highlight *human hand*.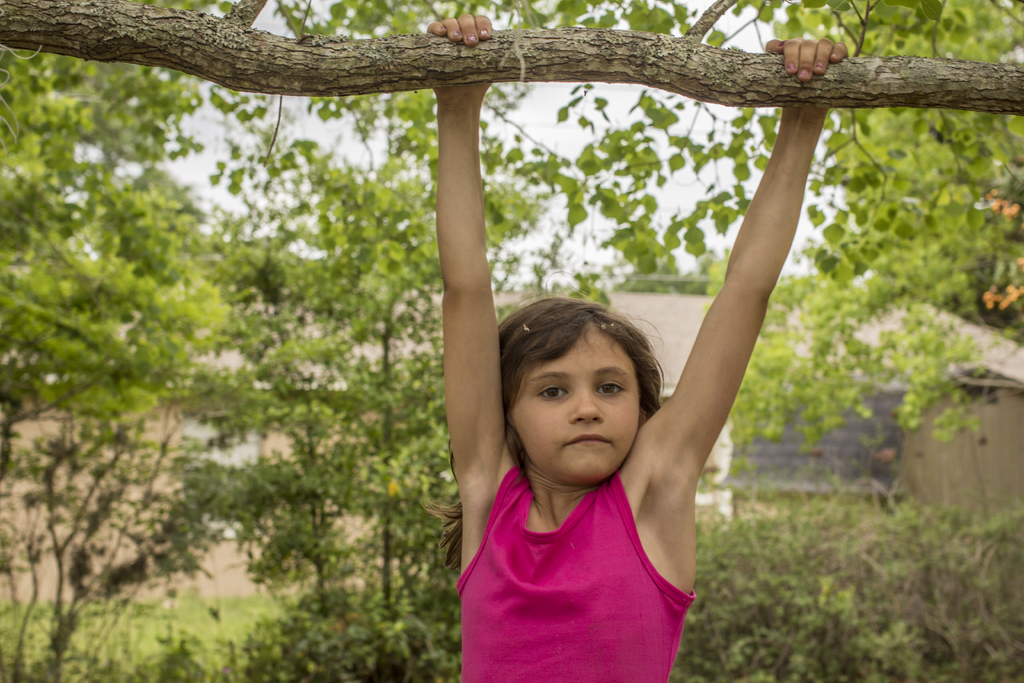
Highlighted region: rect(779, 17, 860, 75).
